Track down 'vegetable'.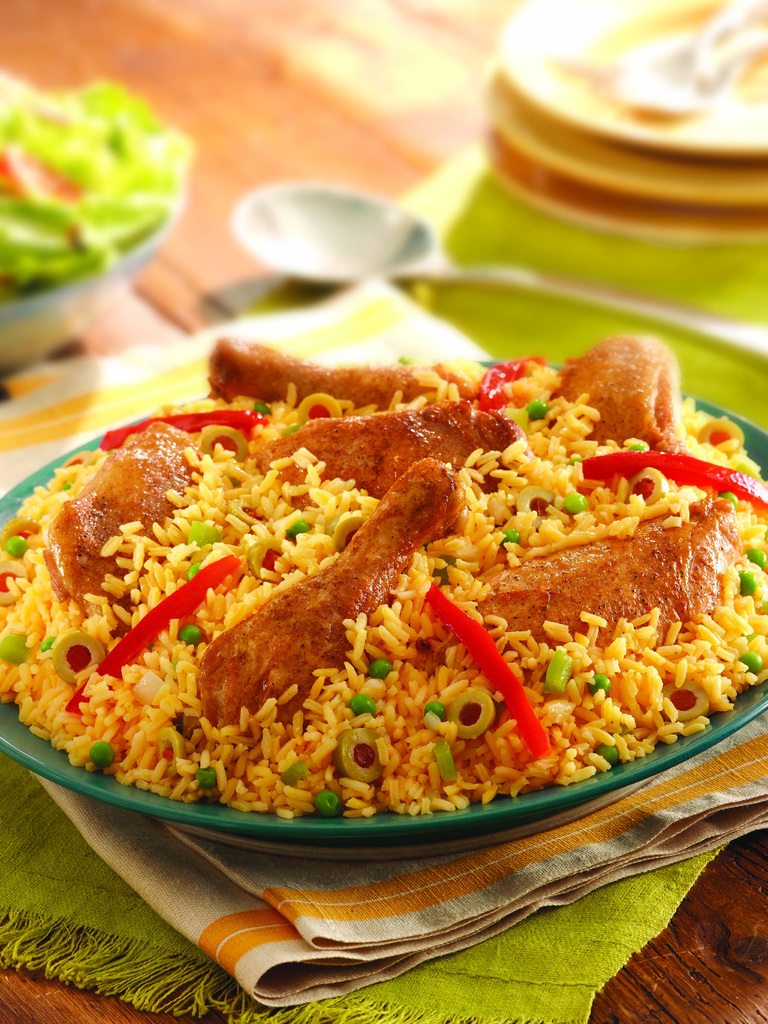
Tracked to bbox(361, 659, 391, 680).
